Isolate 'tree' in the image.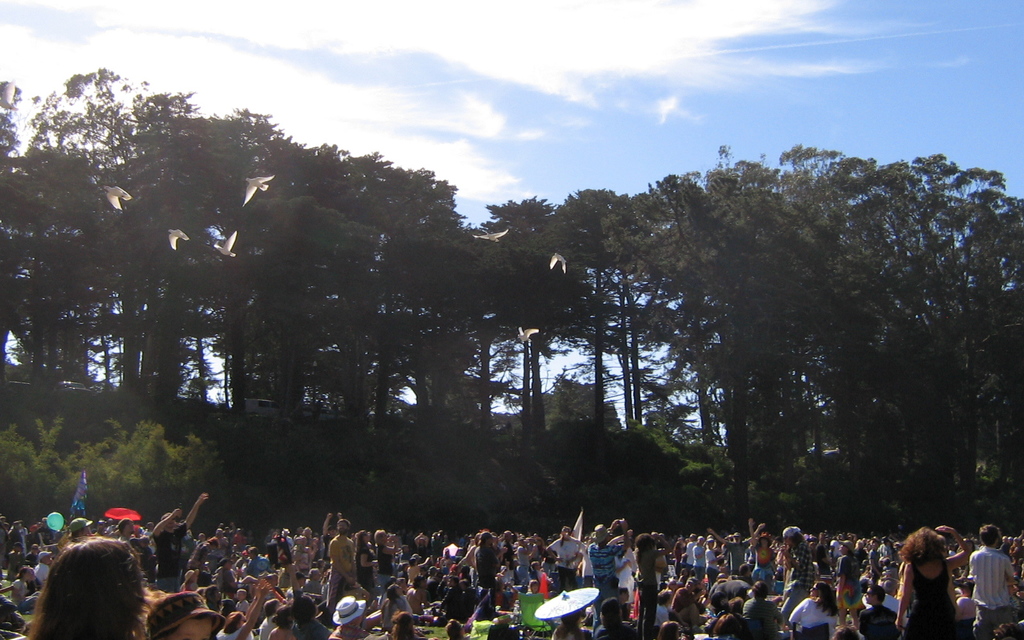
Isolated region: (left=0, top=72, right=72, bottom=400).
